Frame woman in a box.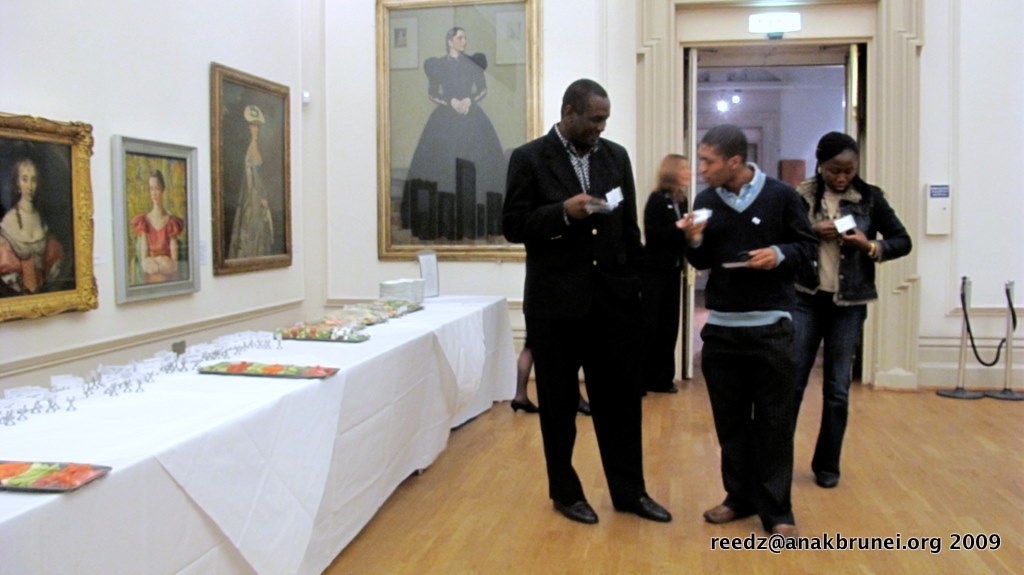
644/150/692/399.
